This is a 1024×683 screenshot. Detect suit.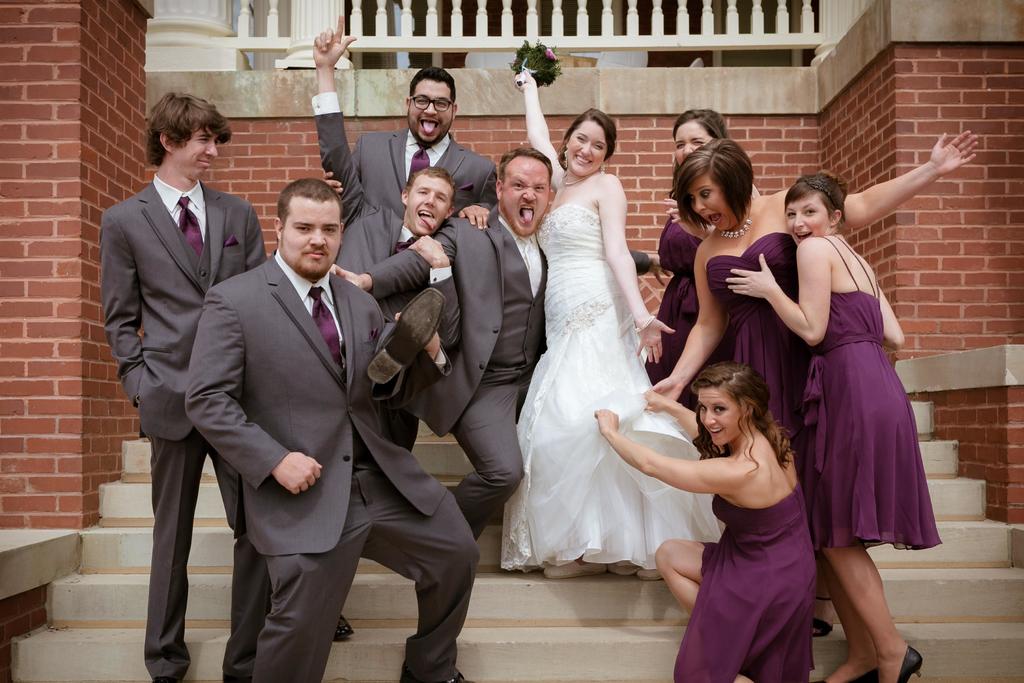
bbox(351, 125, 499, 453).
